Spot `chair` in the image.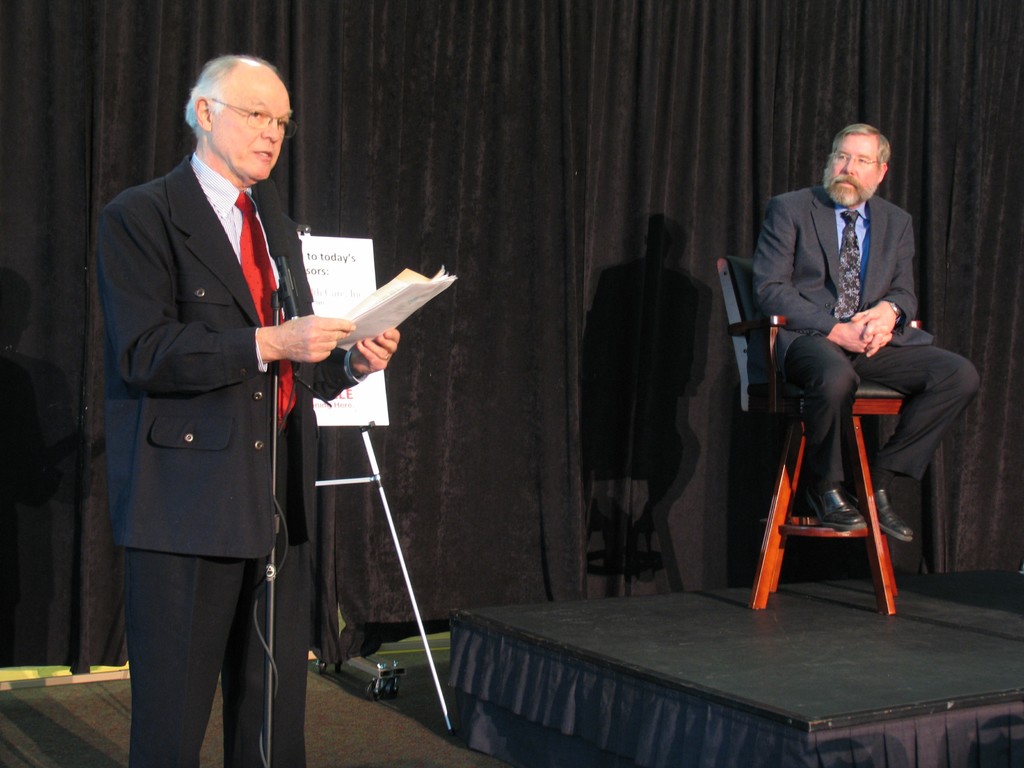
`chair` found at {"x1": 755, "y1": 257, "x2": 959, "y2": 598}.
